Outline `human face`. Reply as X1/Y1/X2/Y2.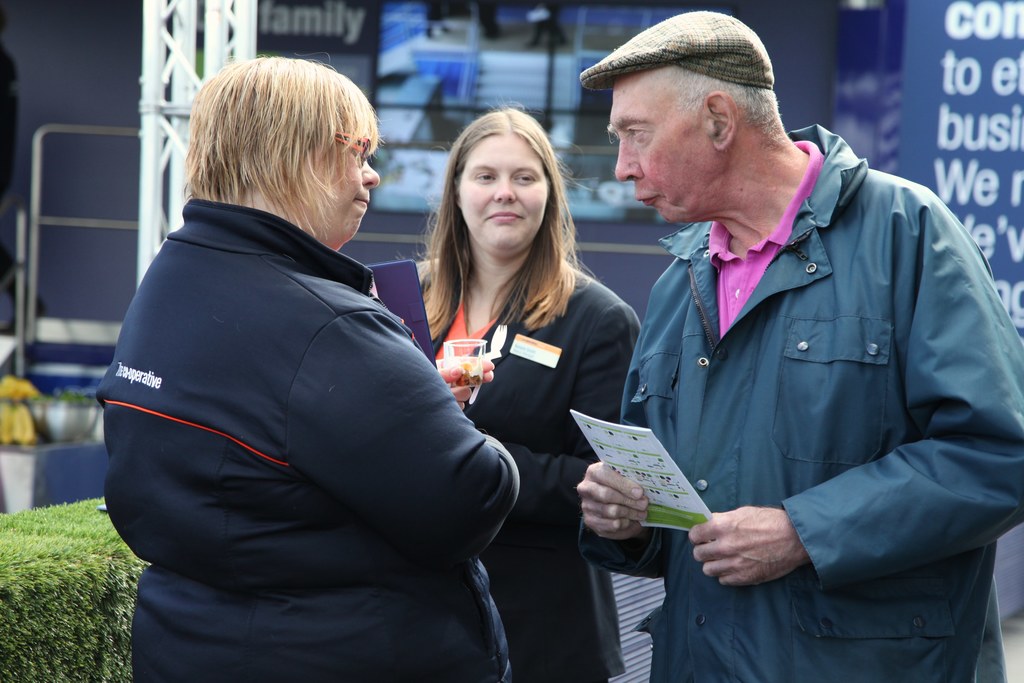
615/76/721/227.
